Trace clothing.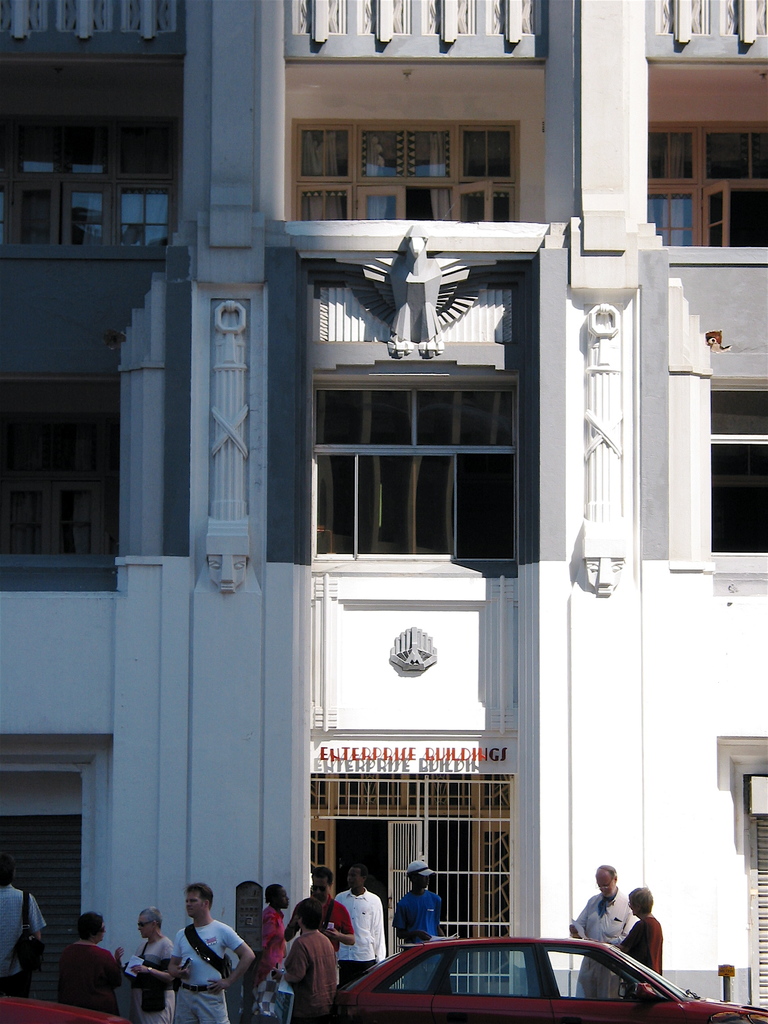
Traced to bbox=[292, 900, 356, 950].
